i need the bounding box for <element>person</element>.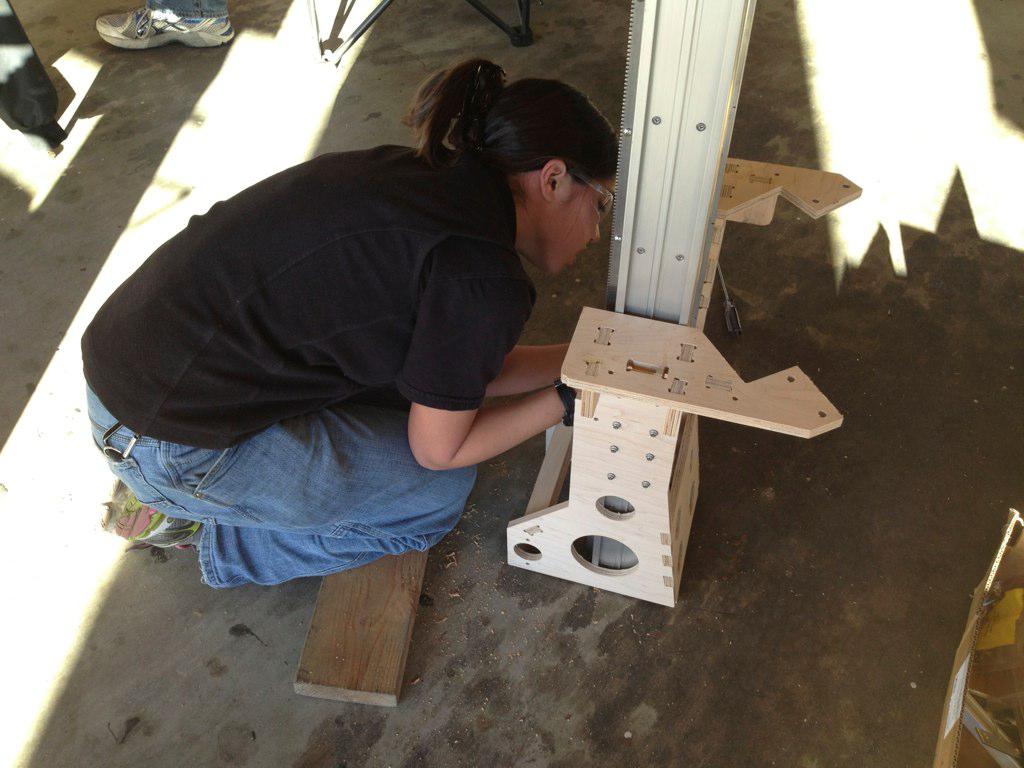
Here it is: 115:60:672:631.
